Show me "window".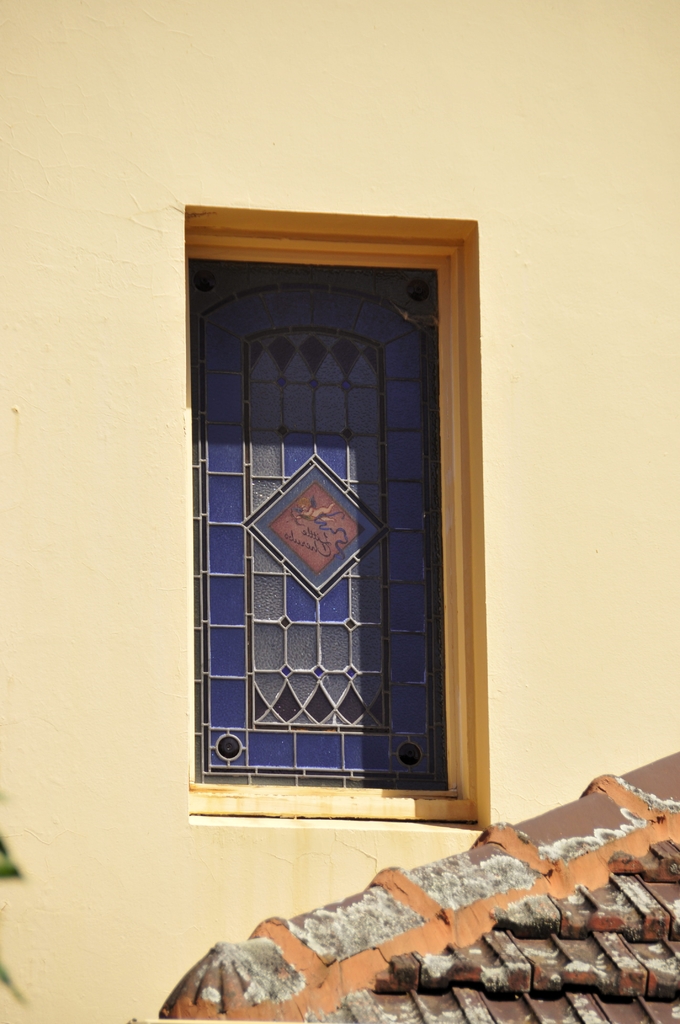
"window" is here: 176,205,486,830.
